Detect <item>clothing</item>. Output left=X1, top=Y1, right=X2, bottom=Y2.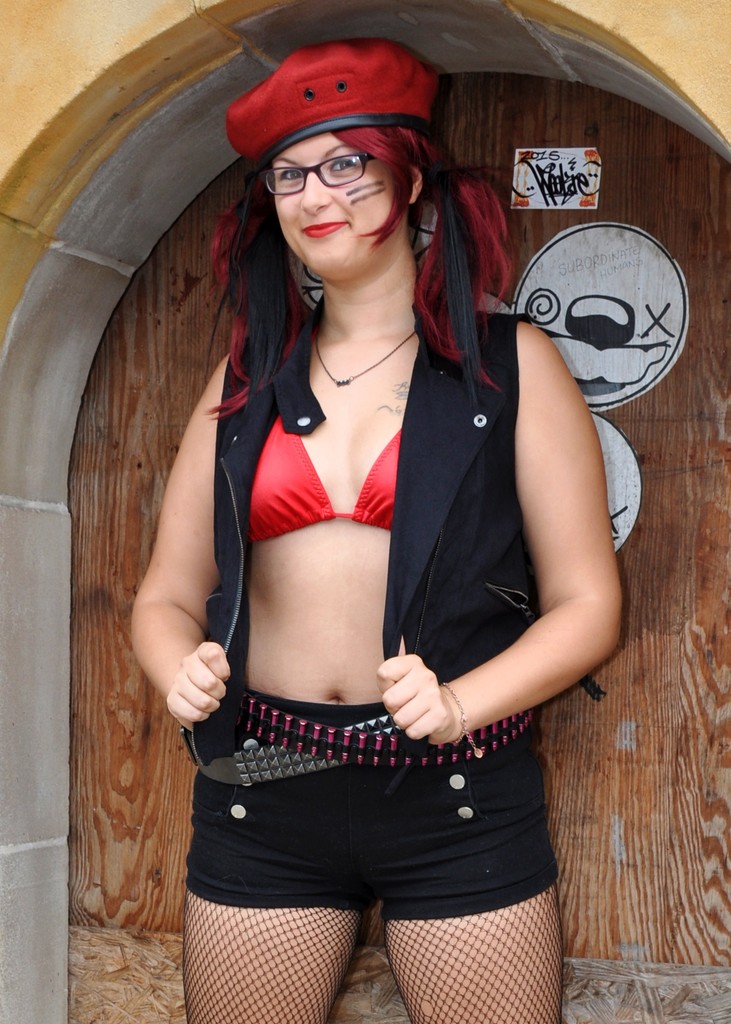
left=187, top=223, right=572, bottom=1023.
